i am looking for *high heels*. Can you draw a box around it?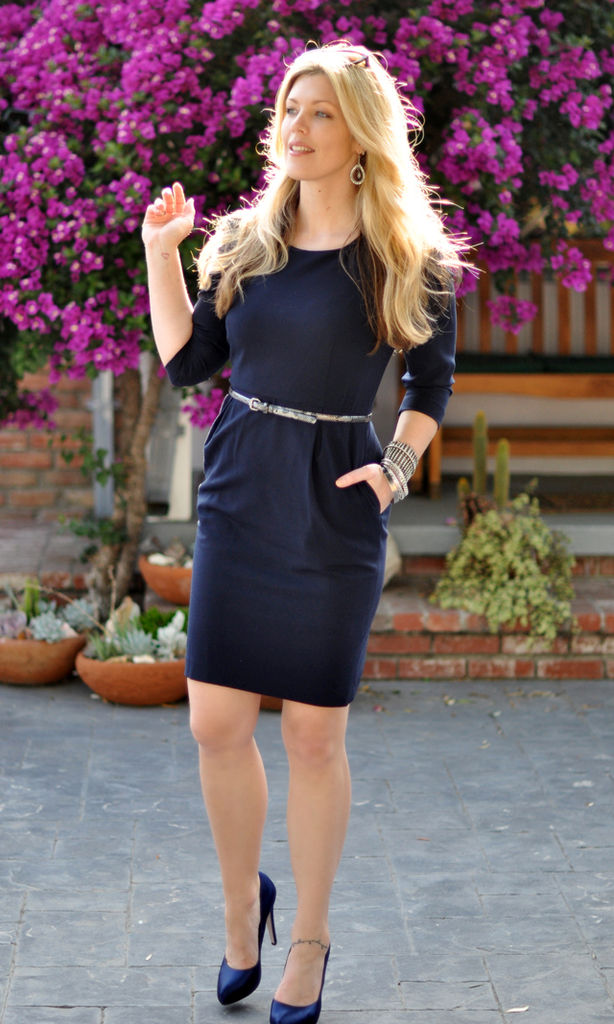
Sure, the bounding box is [211, 874, 279, 1007].
